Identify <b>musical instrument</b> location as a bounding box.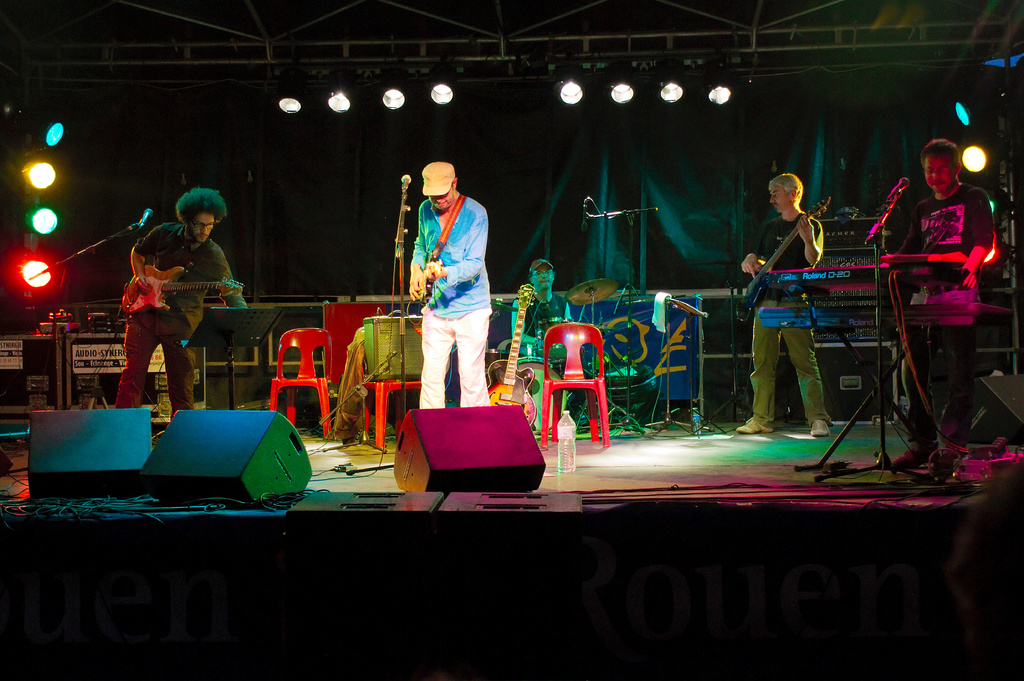
<bbox>488, 281, 537, 428</bbox>.
